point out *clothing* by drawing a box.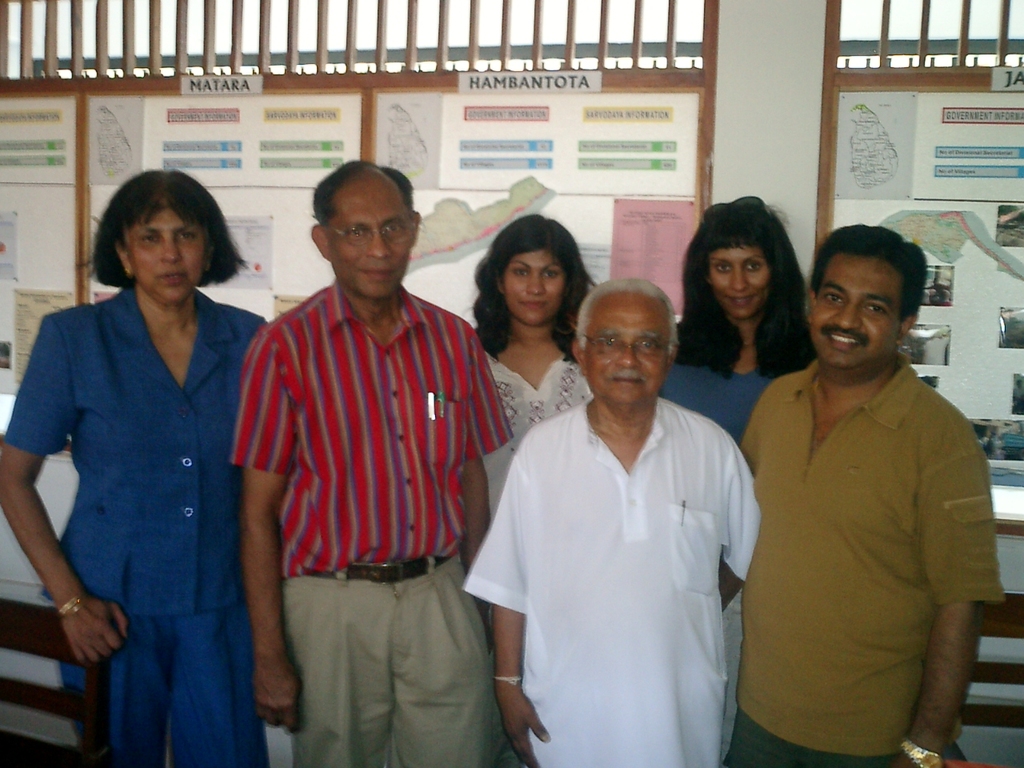
box(654, 343, 798, 450).
